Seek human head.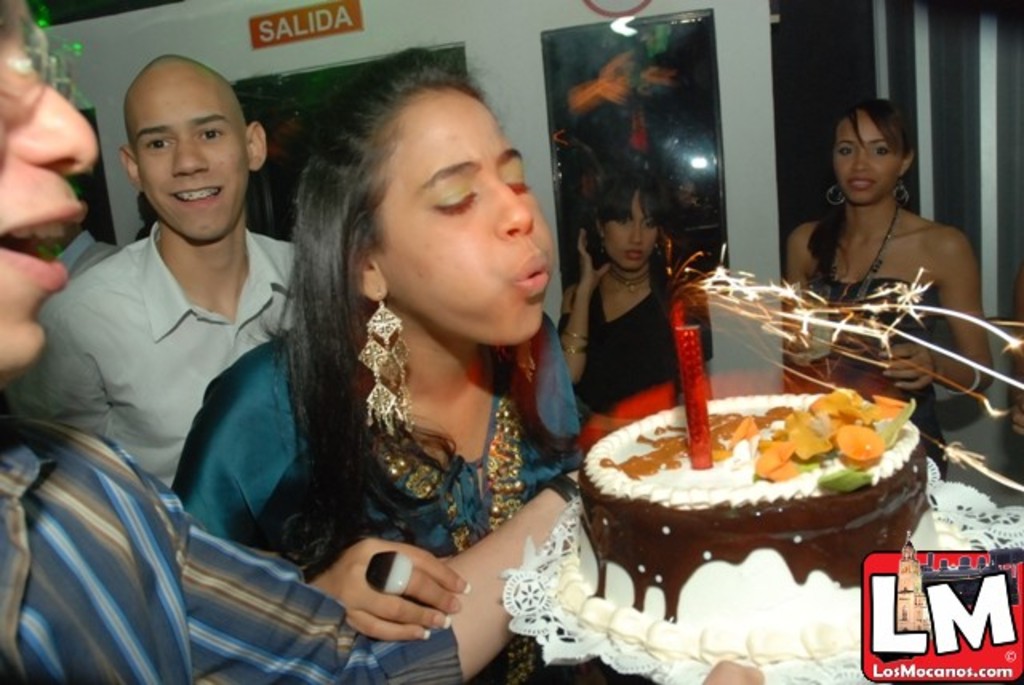
0, 0, 98, 384.
